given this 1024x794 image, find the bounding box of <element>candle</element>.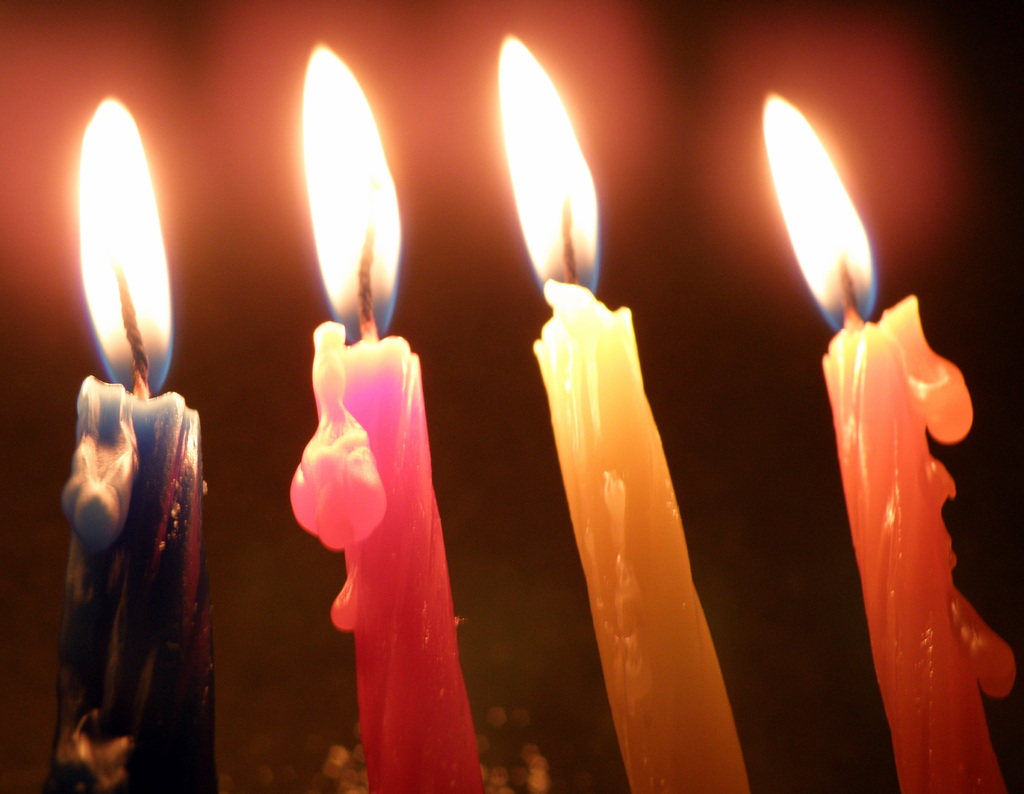
{"left": 63, "top": 95, "right": 217, "bottom": 791}.
